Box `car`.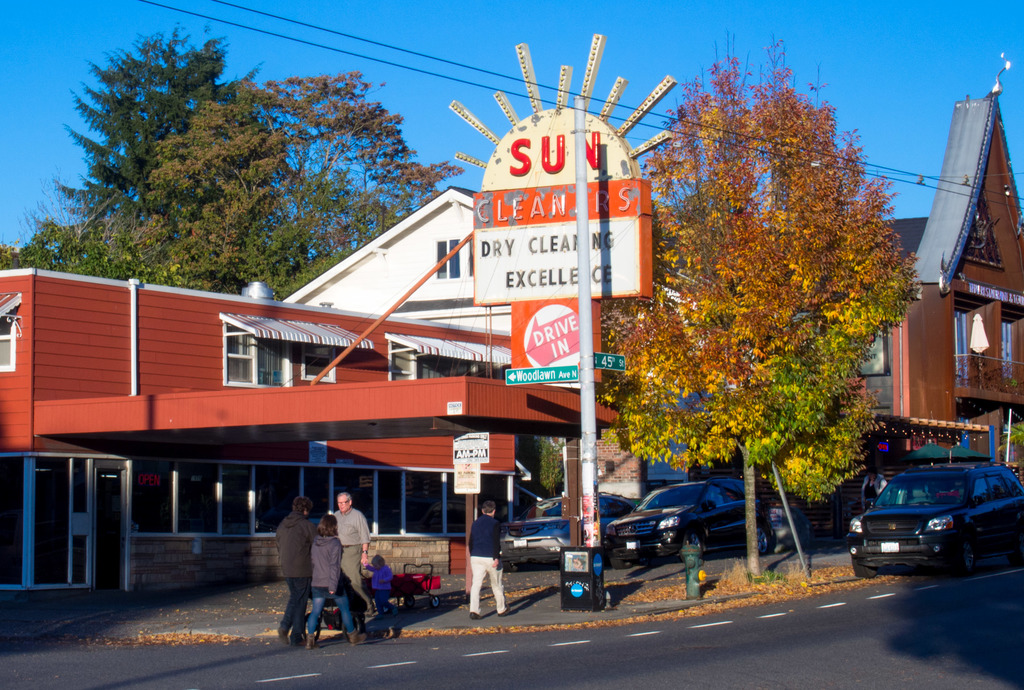
detection(846, 451, 1017, 586).
